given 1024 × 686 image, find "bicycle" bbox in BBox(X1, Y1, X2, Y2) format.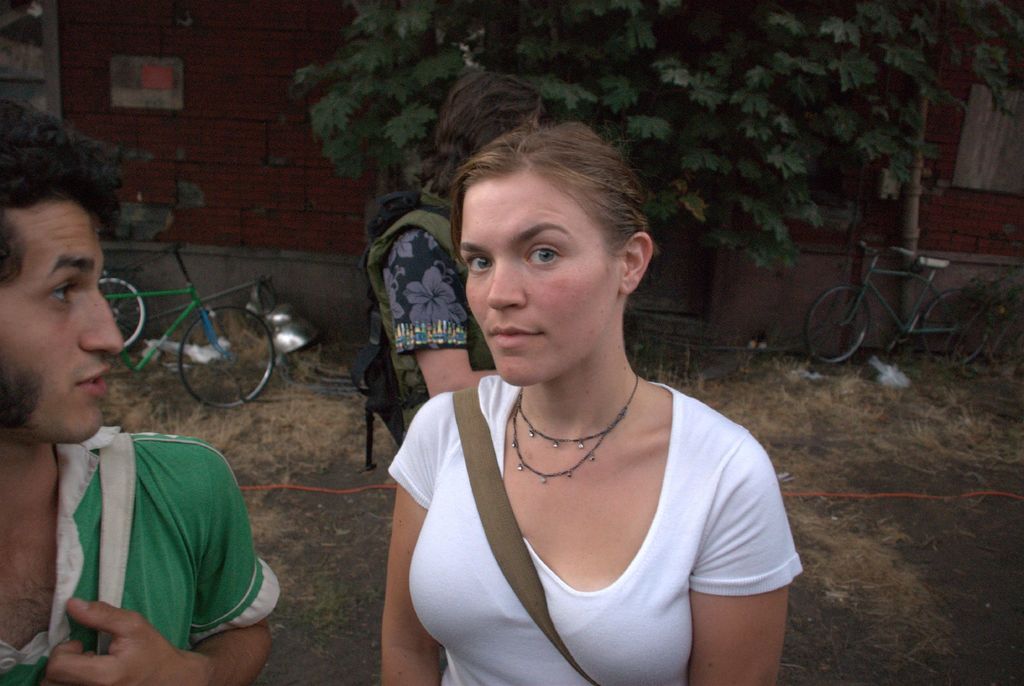
BBox(811, 229, 988, 364).
